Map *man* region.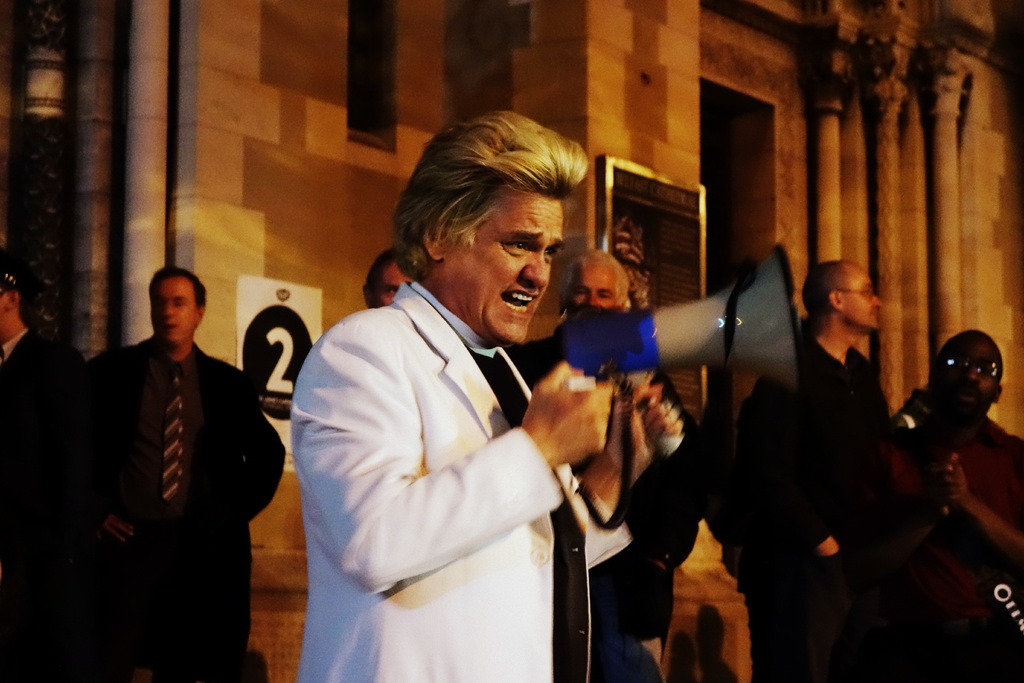
Mapped to (x1=286, y1=108, x2=688, y2=682).
